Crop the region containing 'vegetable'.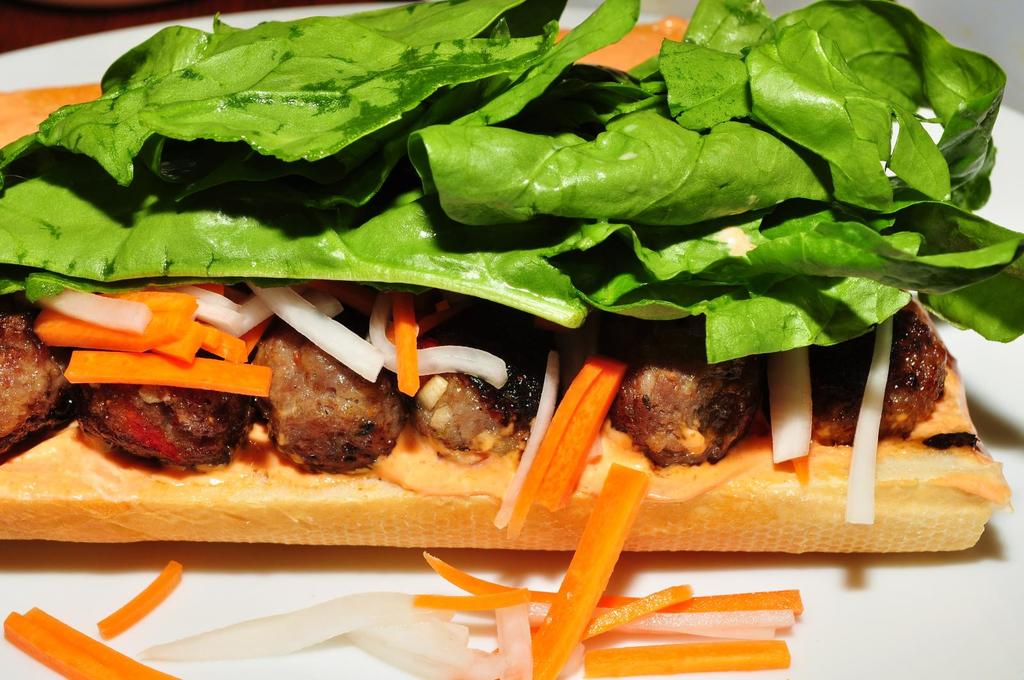
Crop region: region(504, 358, 630, 542).
